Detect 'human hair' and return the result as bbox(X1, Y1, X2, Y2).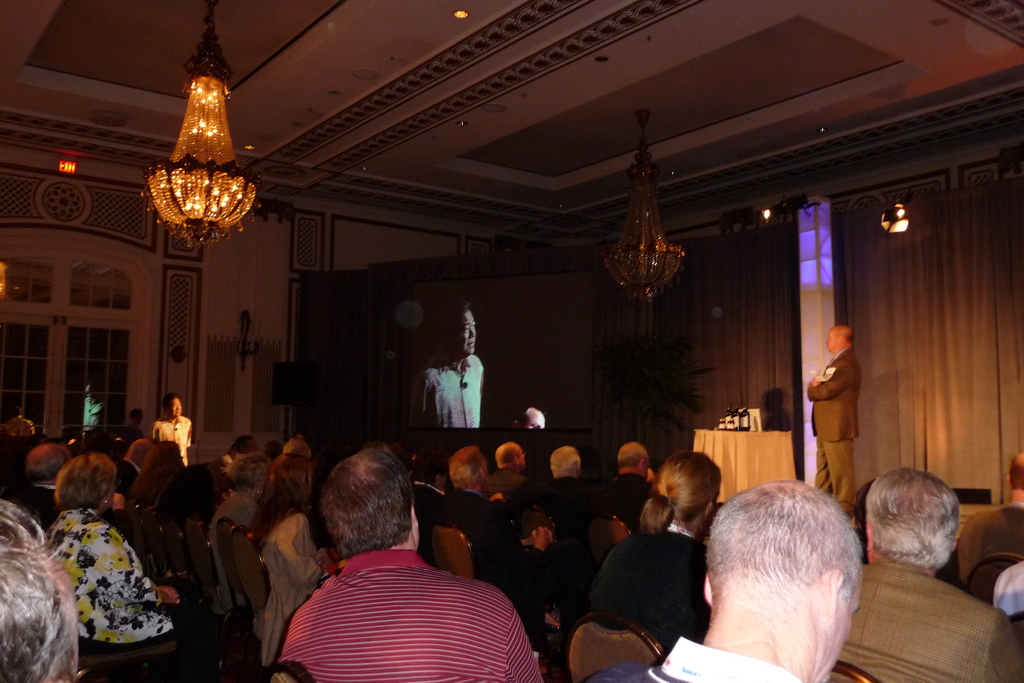
bbox(550, 447, 582, 475).
